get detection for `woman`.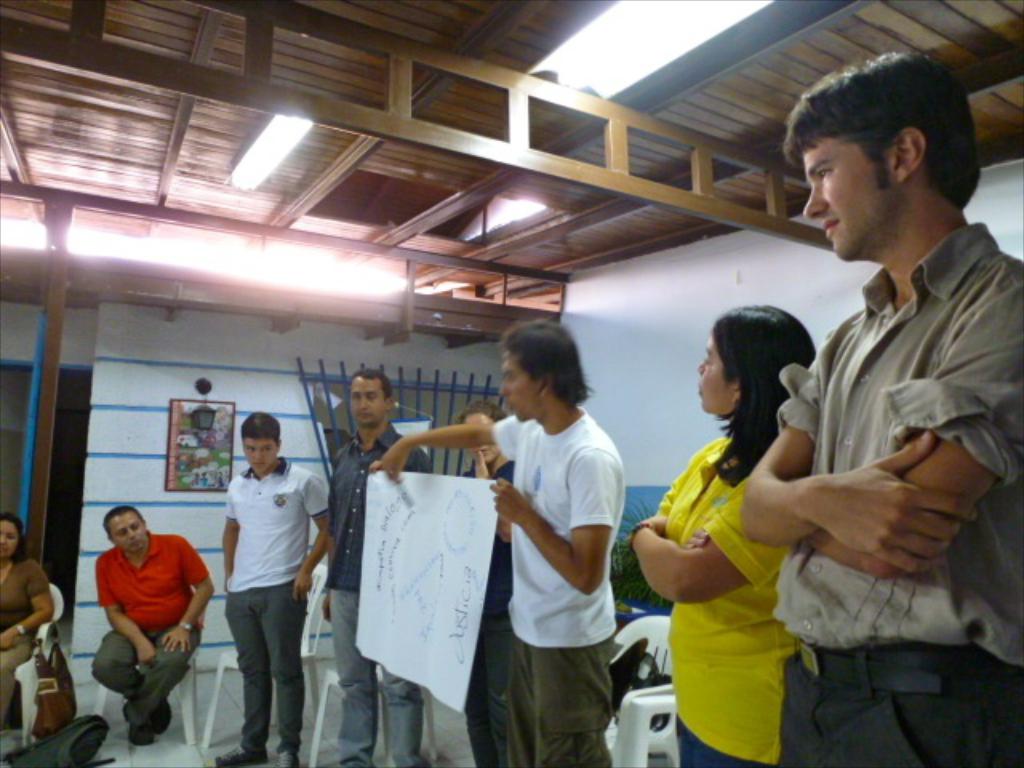
Detection: <bbox>0, 512, 54, 741</bbox>.
